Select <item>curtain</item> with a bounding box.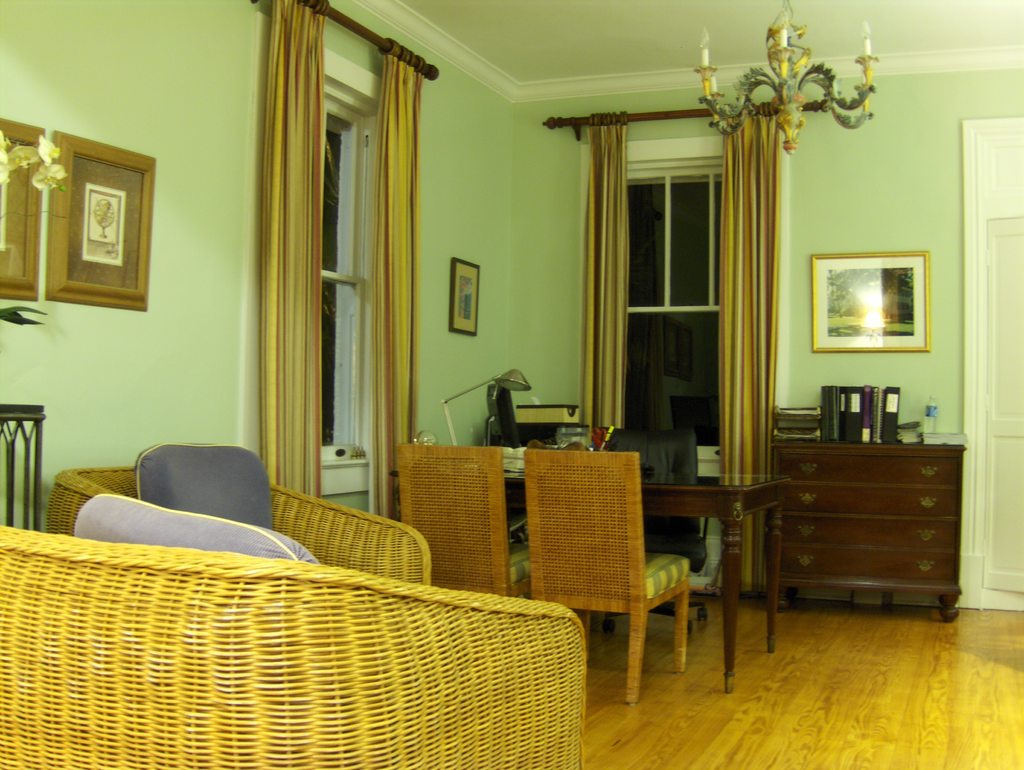
BBox(259, 3, 329, 488).
